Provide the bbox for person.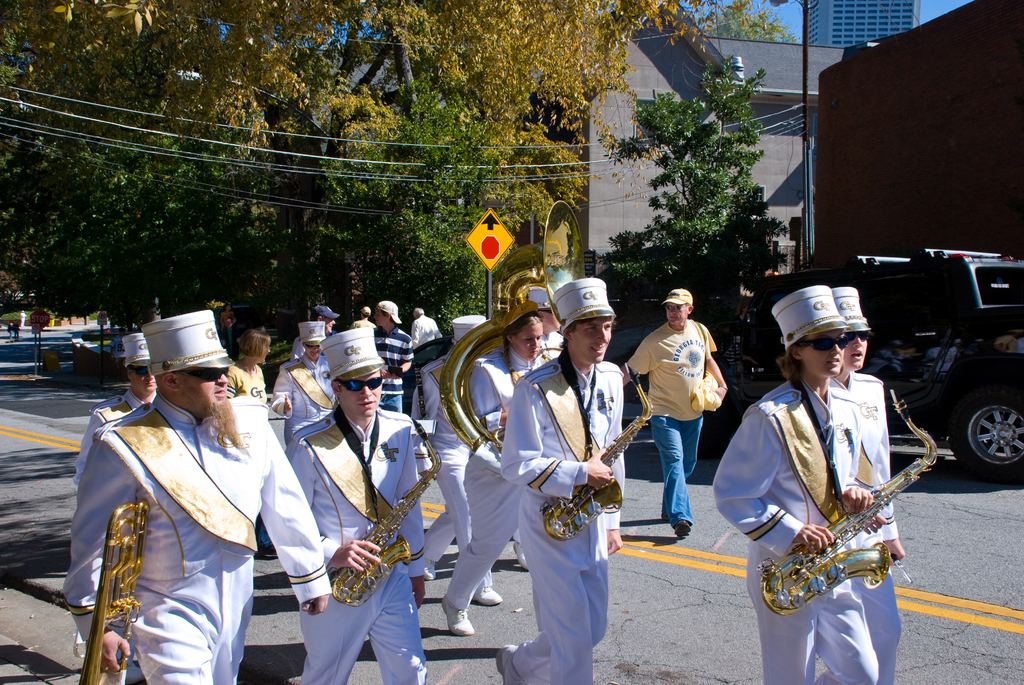
<box>835,281,908,684</box>.
